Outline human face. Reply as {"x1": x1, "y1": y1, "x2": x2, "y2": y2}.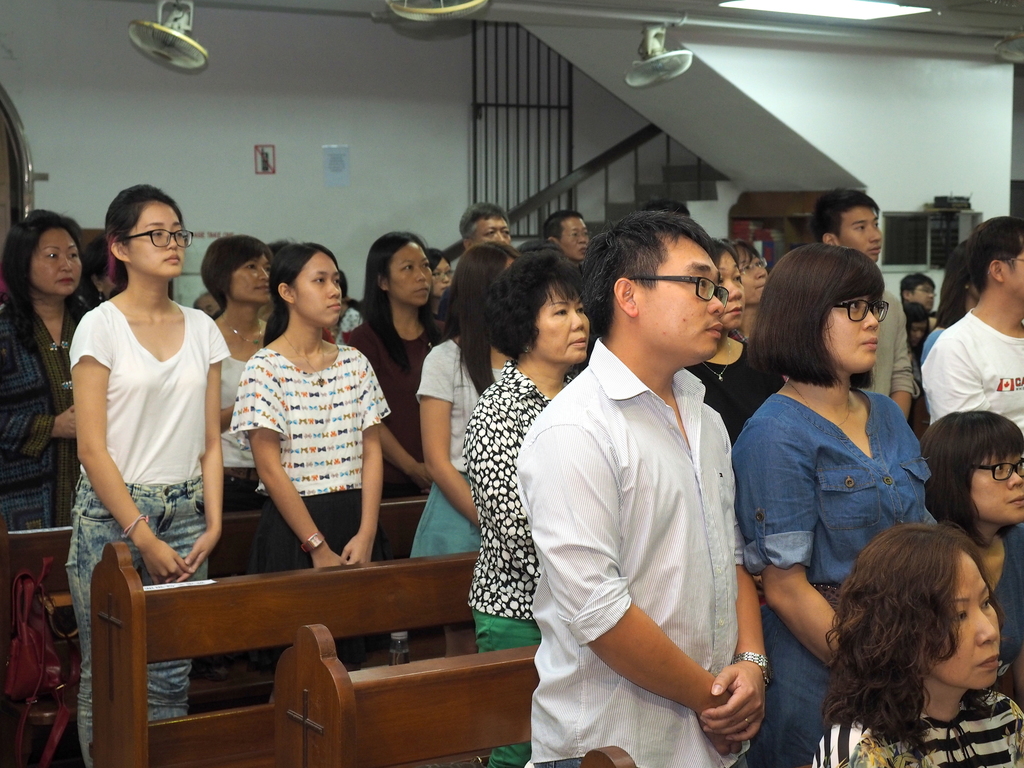
{"x1": 563, "y1": 214, "x2": 589, "y2": 260}.
